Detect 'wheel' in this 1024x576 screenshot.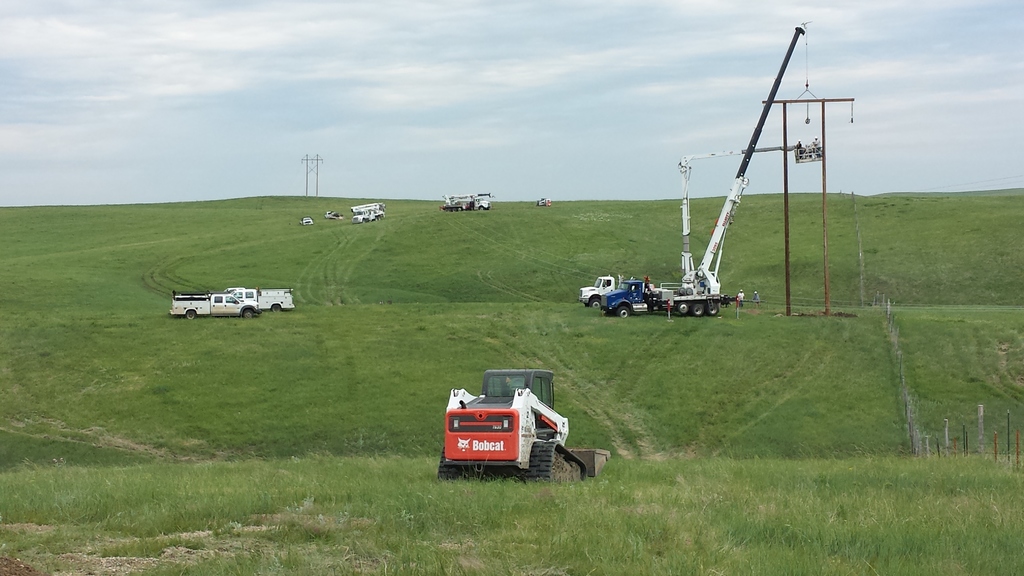
Detection: 678:303:689:316.
